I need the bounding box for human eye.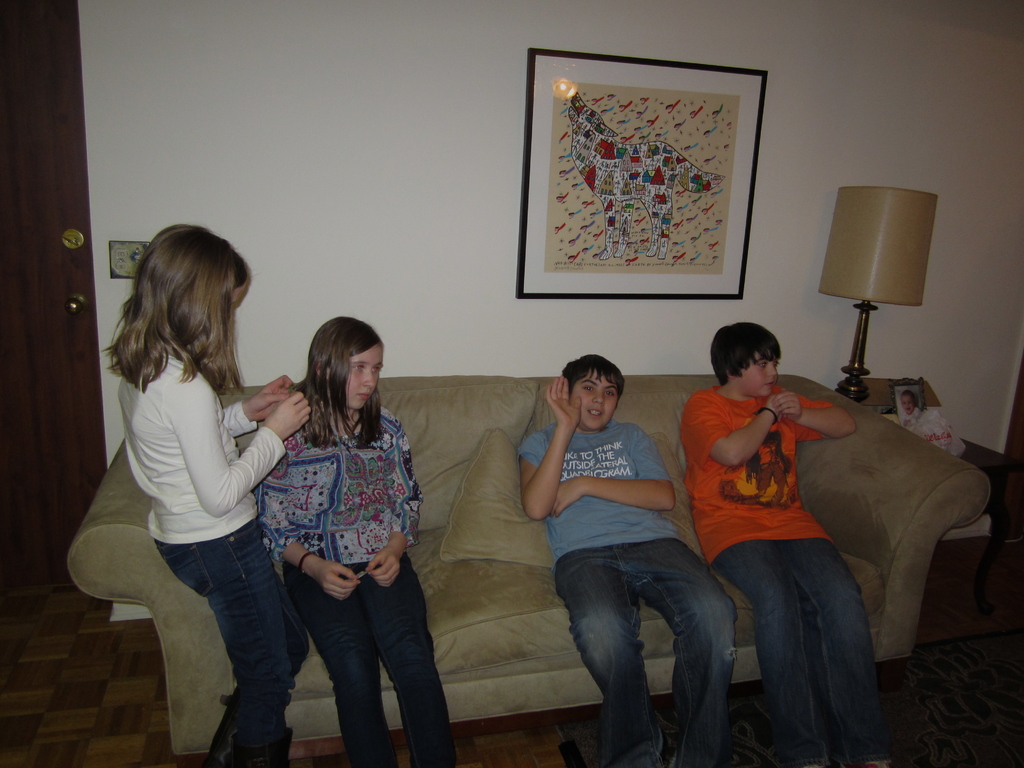
Here it is: detection(350, 361, 365, 374).
